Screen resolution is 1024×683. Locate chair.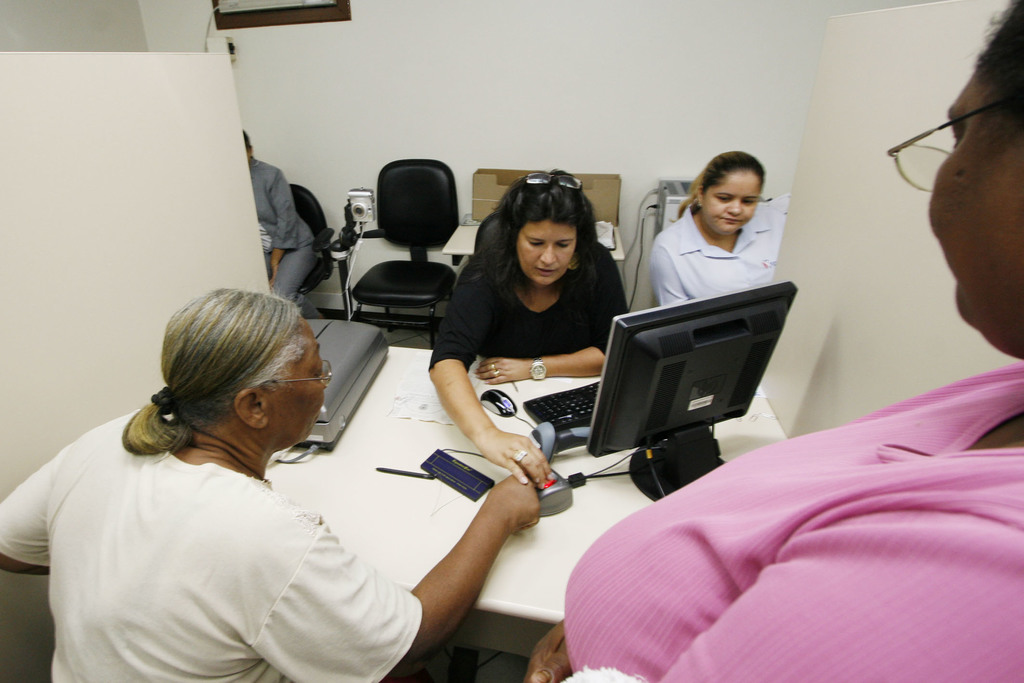
l=287, t=183, r=340, b=293.
